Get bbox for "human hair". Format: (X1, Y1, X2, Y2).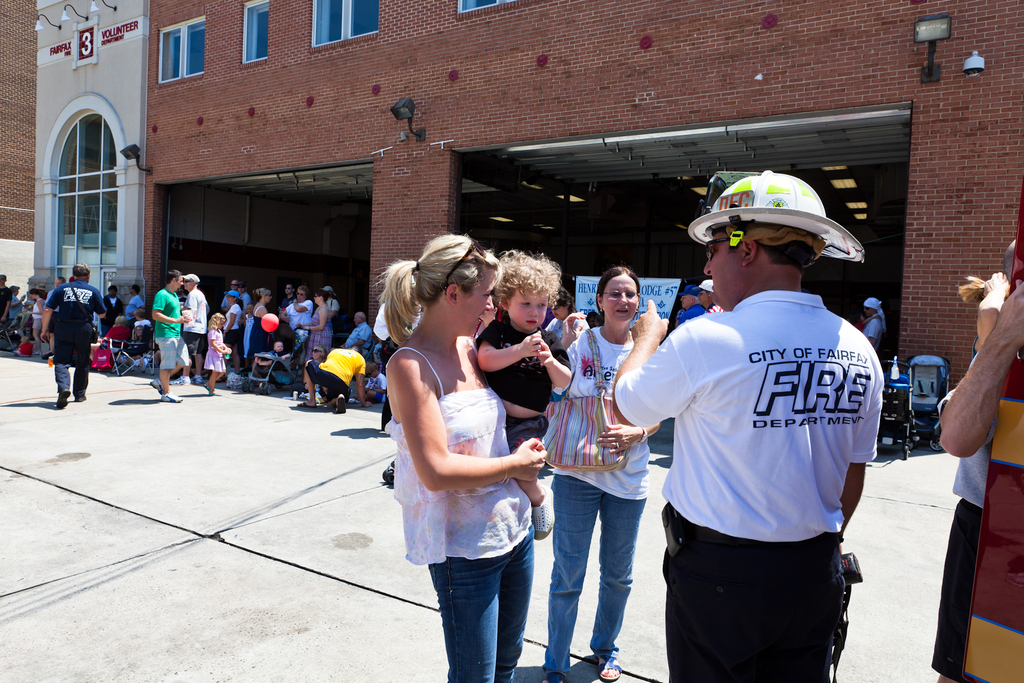
(319, 344, 326, 358).
